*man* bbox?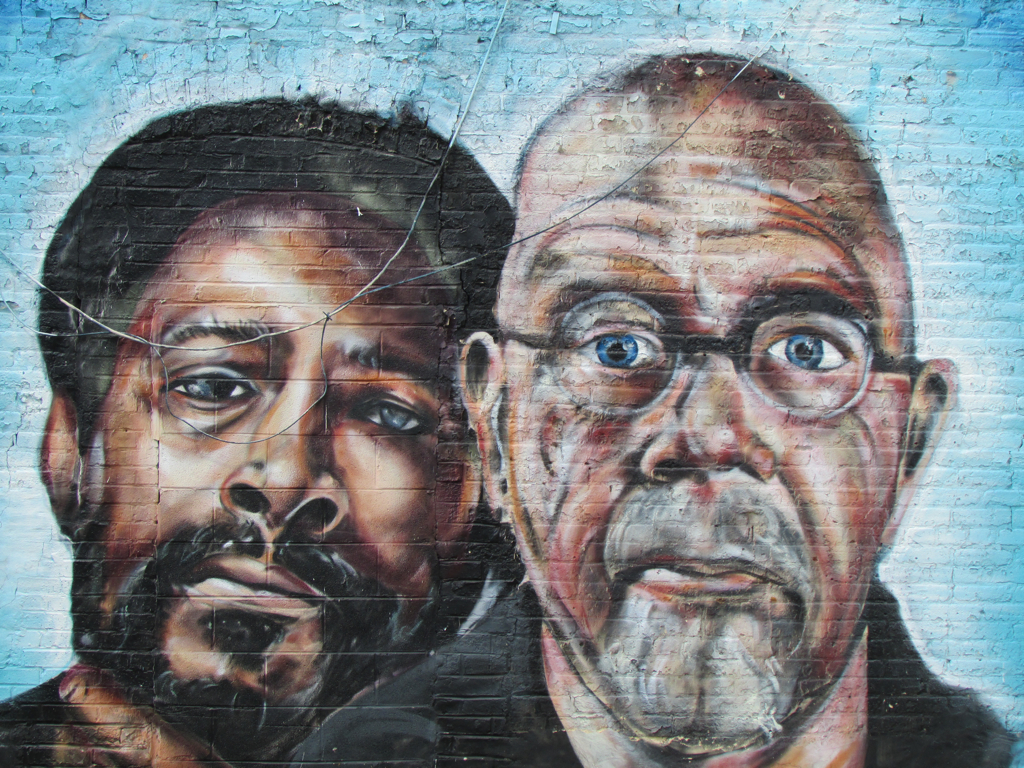
x1=285, y1=55, x2=1023, y2=767
